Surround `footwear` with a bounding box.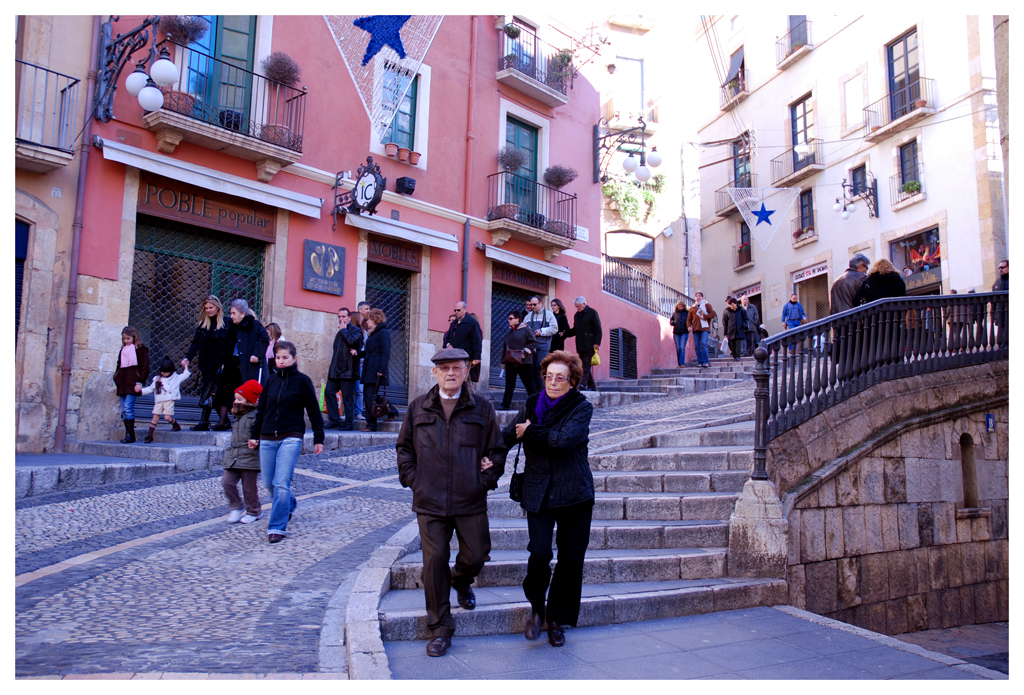
box(525, 605, 544, 639).
